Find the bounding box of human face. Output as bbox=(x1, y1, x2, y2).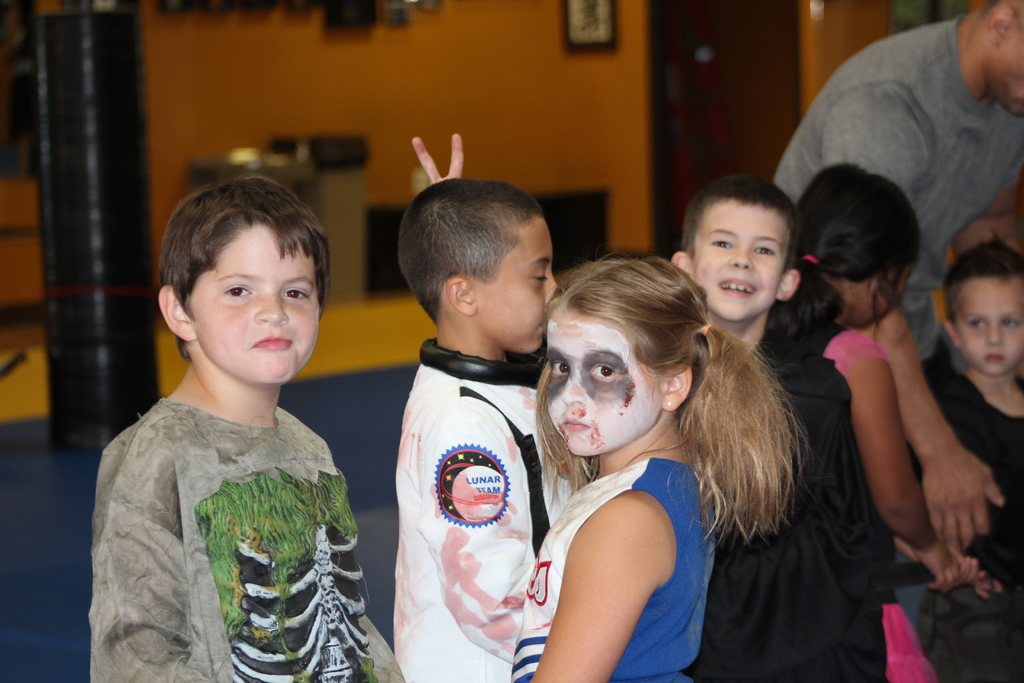
bbox=(697, 204, 773, 320).
